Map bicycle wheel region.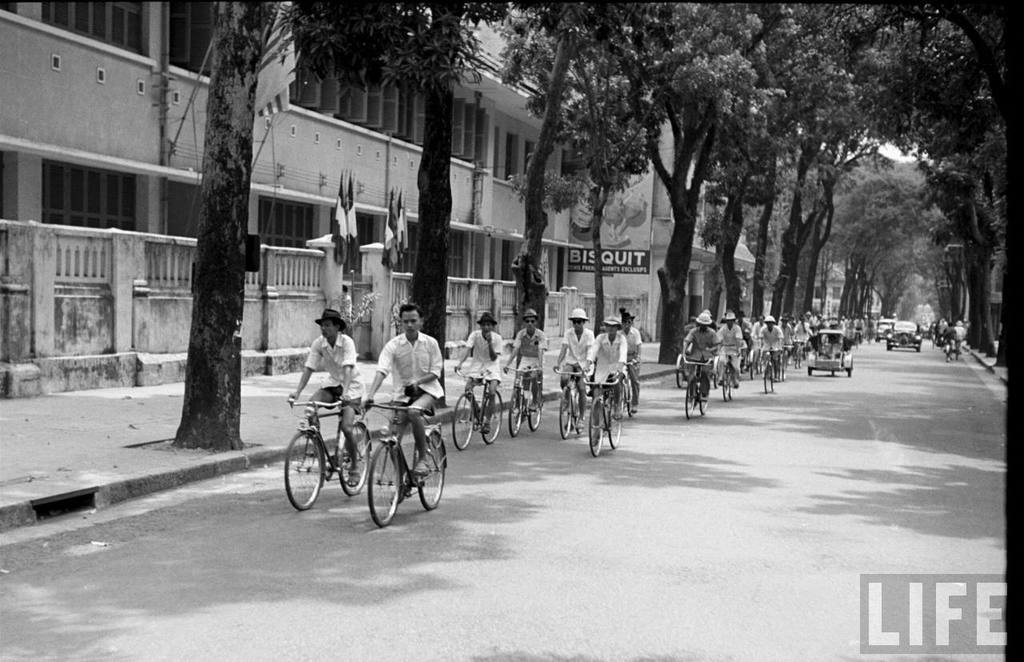
Mapped to bbox=[720, 366, 726, 403].
